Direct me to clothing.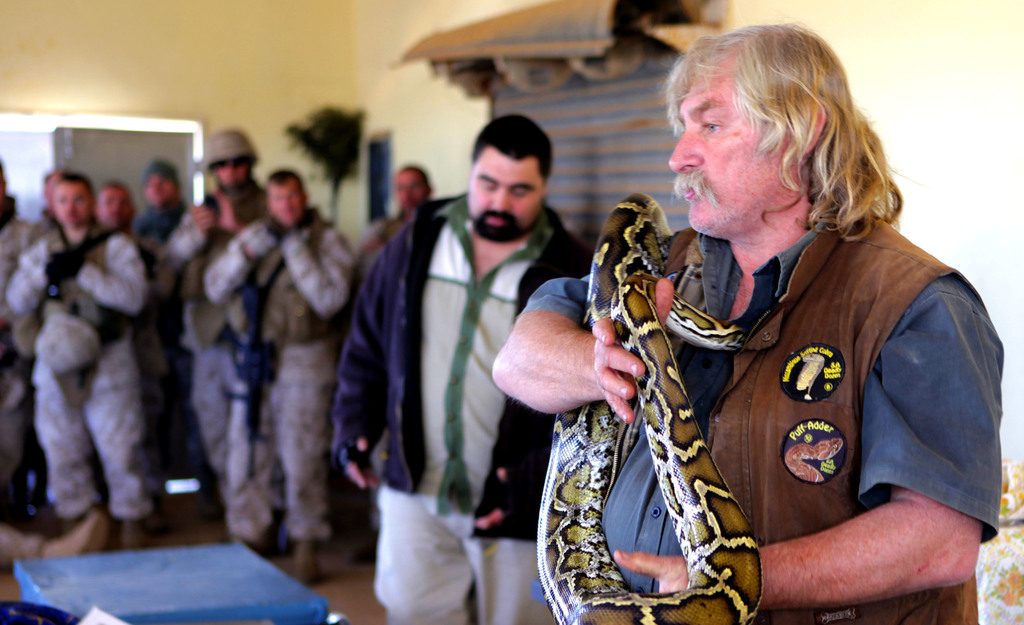
Direction: [x1=0, y1=216, x2=39, y2=289].
